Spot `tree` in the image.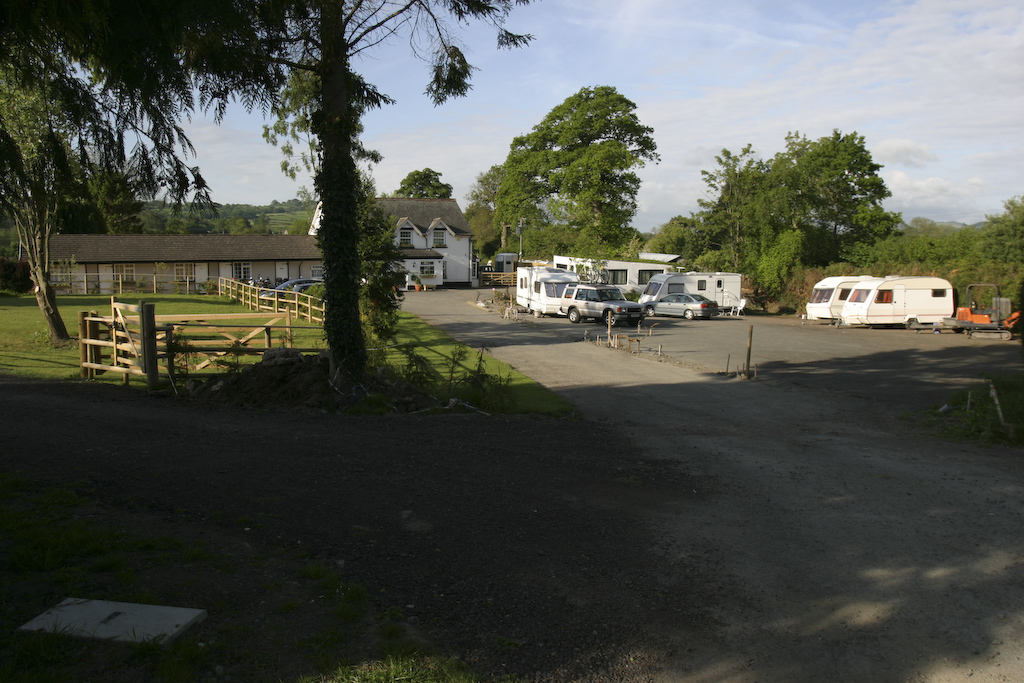
`tree` found at 1/0/211/349.
